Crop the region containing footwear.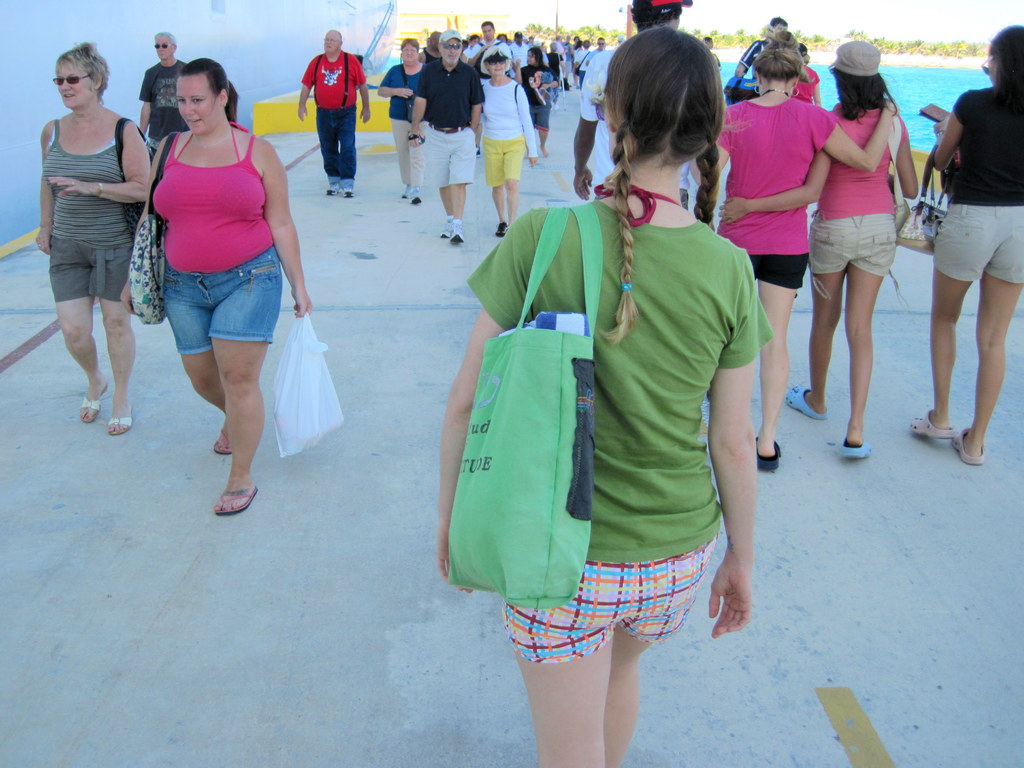
Crop region: (439,209,460,236).
